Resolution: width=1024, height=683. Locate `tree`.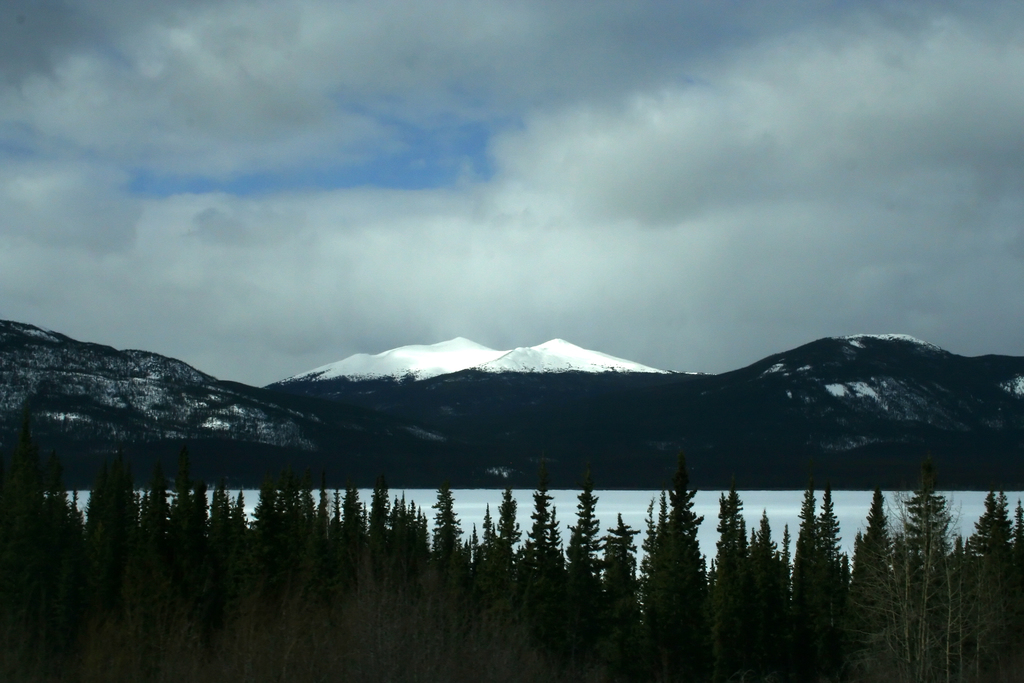
[960, 483, 1023, 671].
